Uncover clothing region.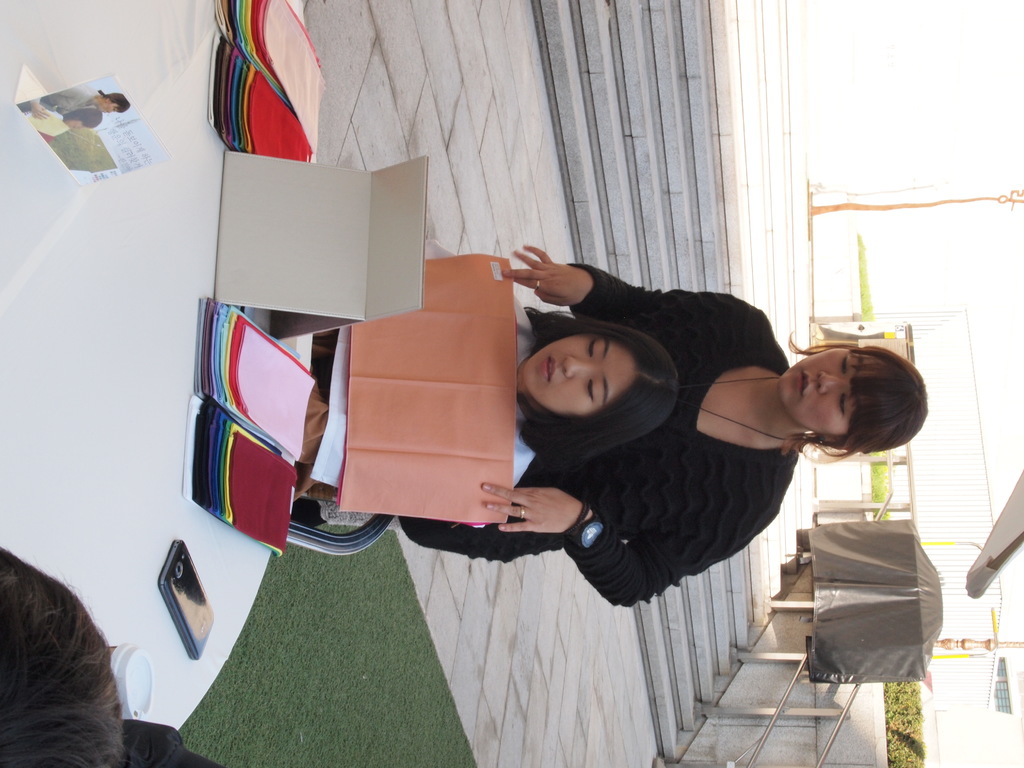
Uncovered: rect(293, 260, 798, 604).
